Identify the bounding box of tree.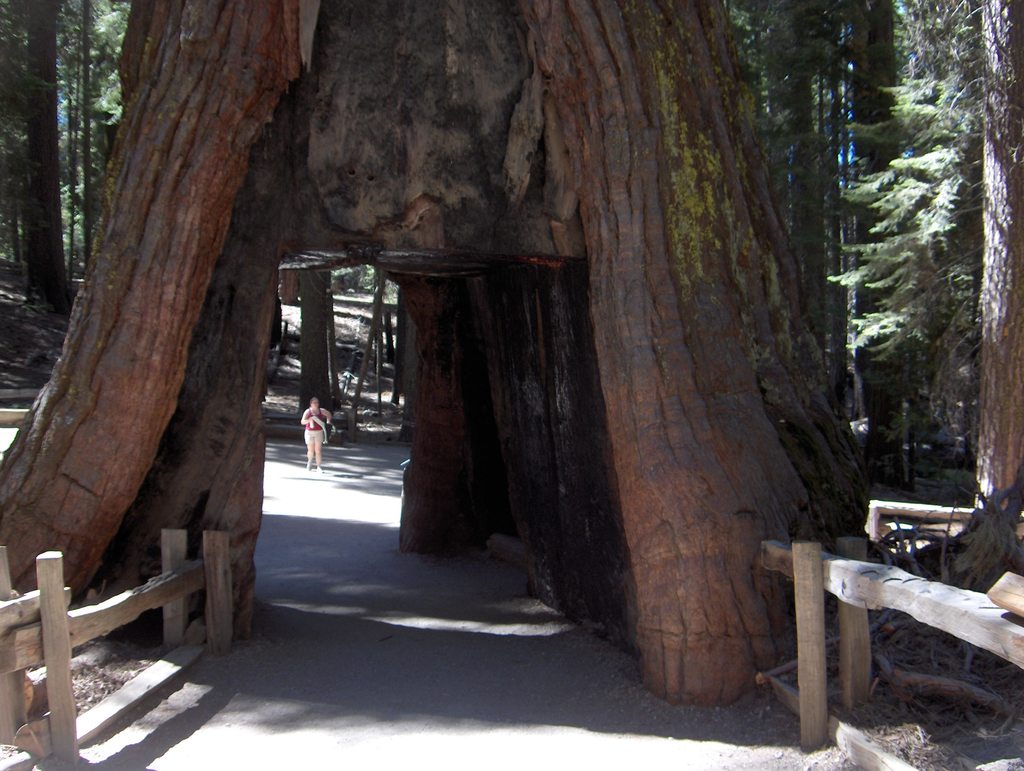
bbox=(0, 0, 874, 708).
